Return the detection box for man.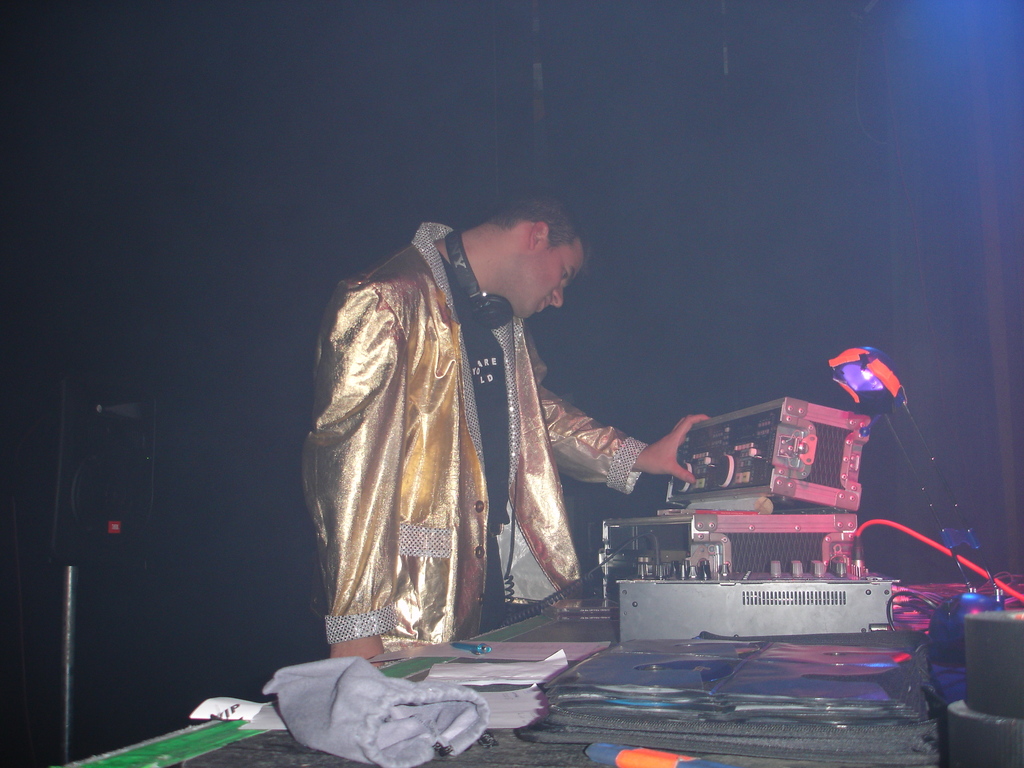
rect(309, 184, 704, 685).
